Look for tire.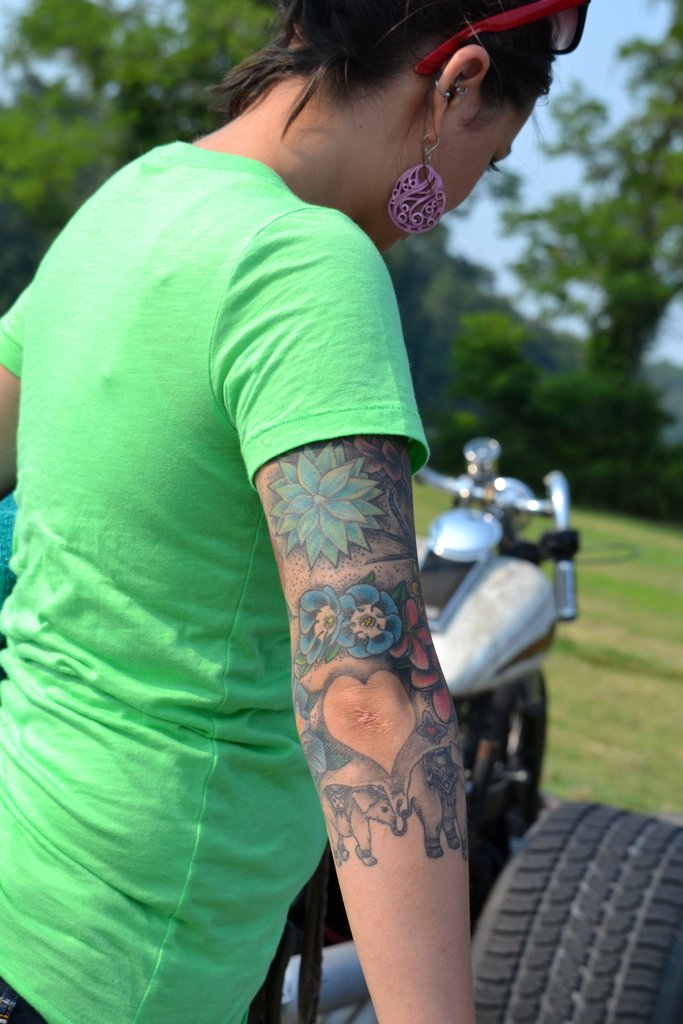
Found: {"x1": 484, "y1": 665, "x2": 547, "y2": 828}.
